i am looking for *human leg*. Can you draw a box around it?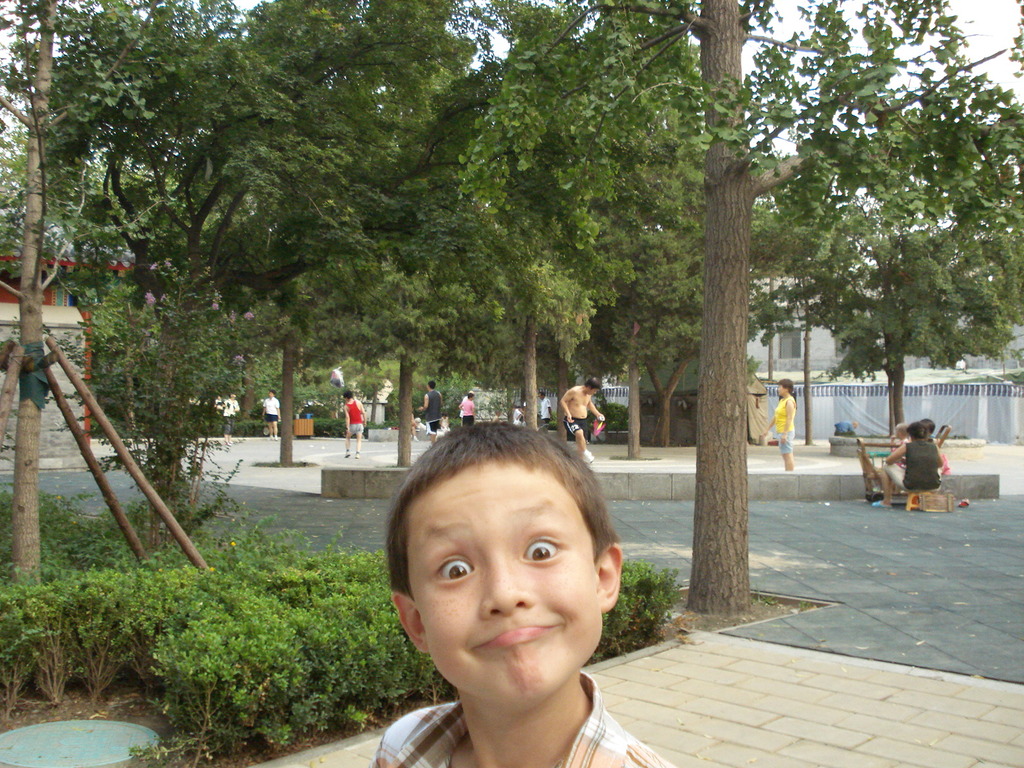
Sure, the bounding box is bbox(867, 461, 913, 511).
